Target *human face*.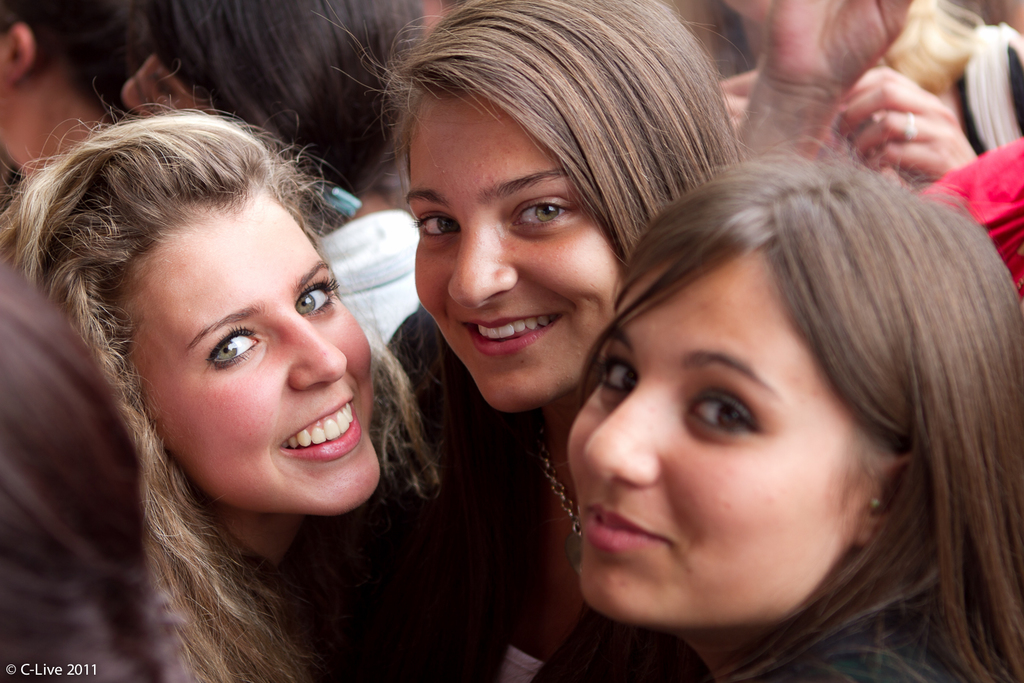
Target region: <region>123, 218, 372, 518</region>.
